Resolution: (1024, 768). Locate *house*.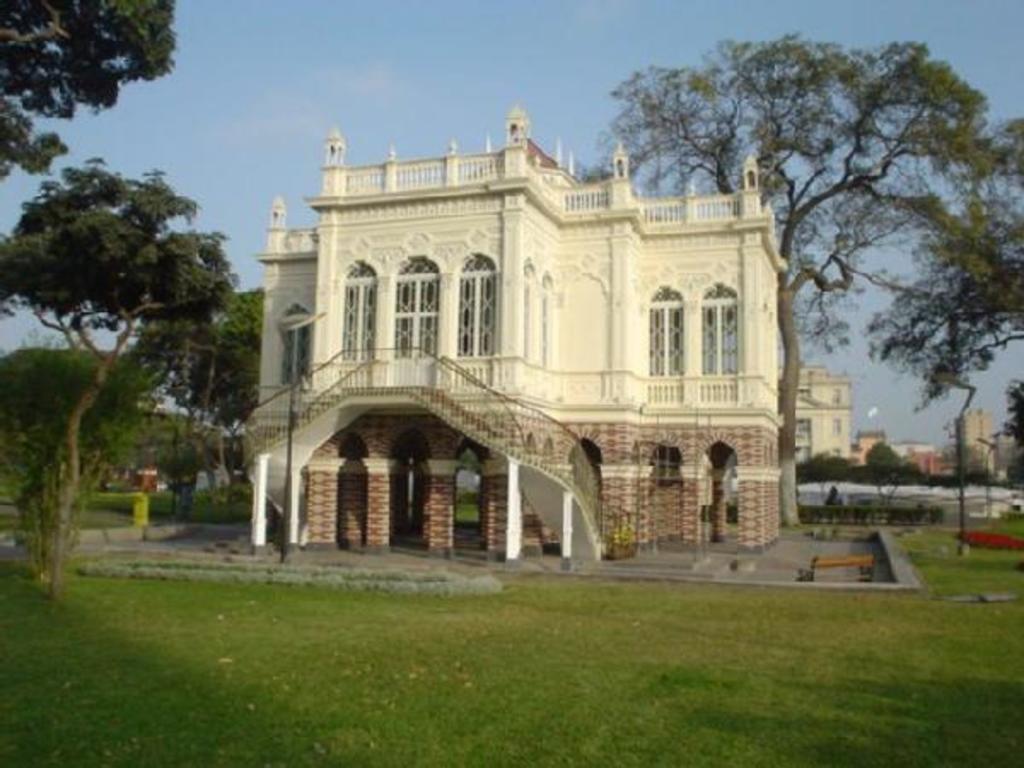
961:394:1005:478.
